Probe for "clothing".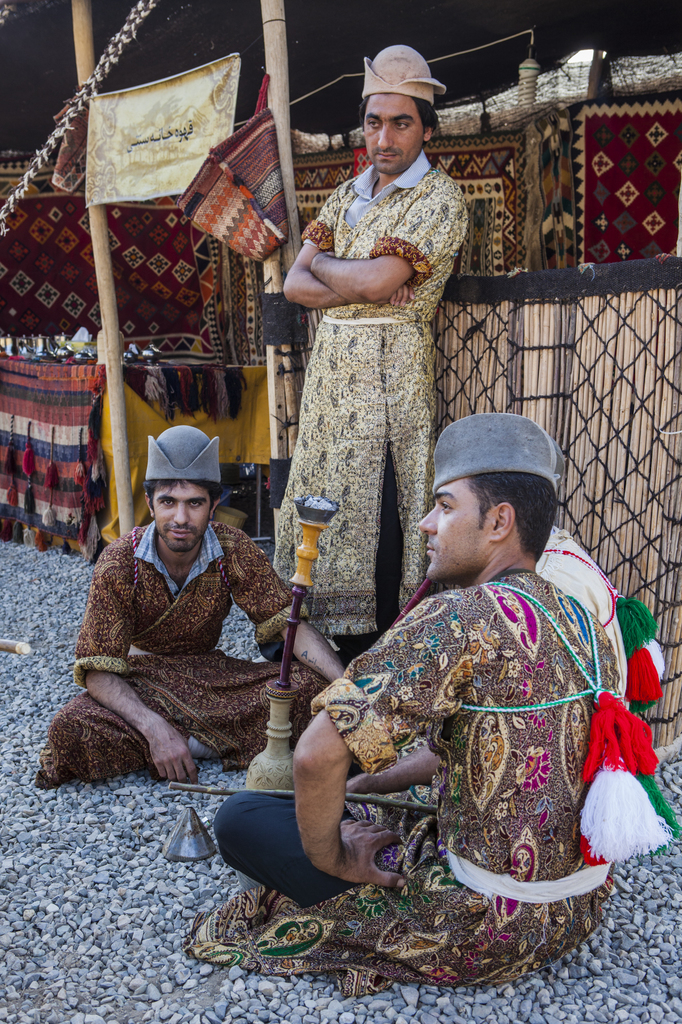
Probe result: l=30, t=525, r=324, b=787.
